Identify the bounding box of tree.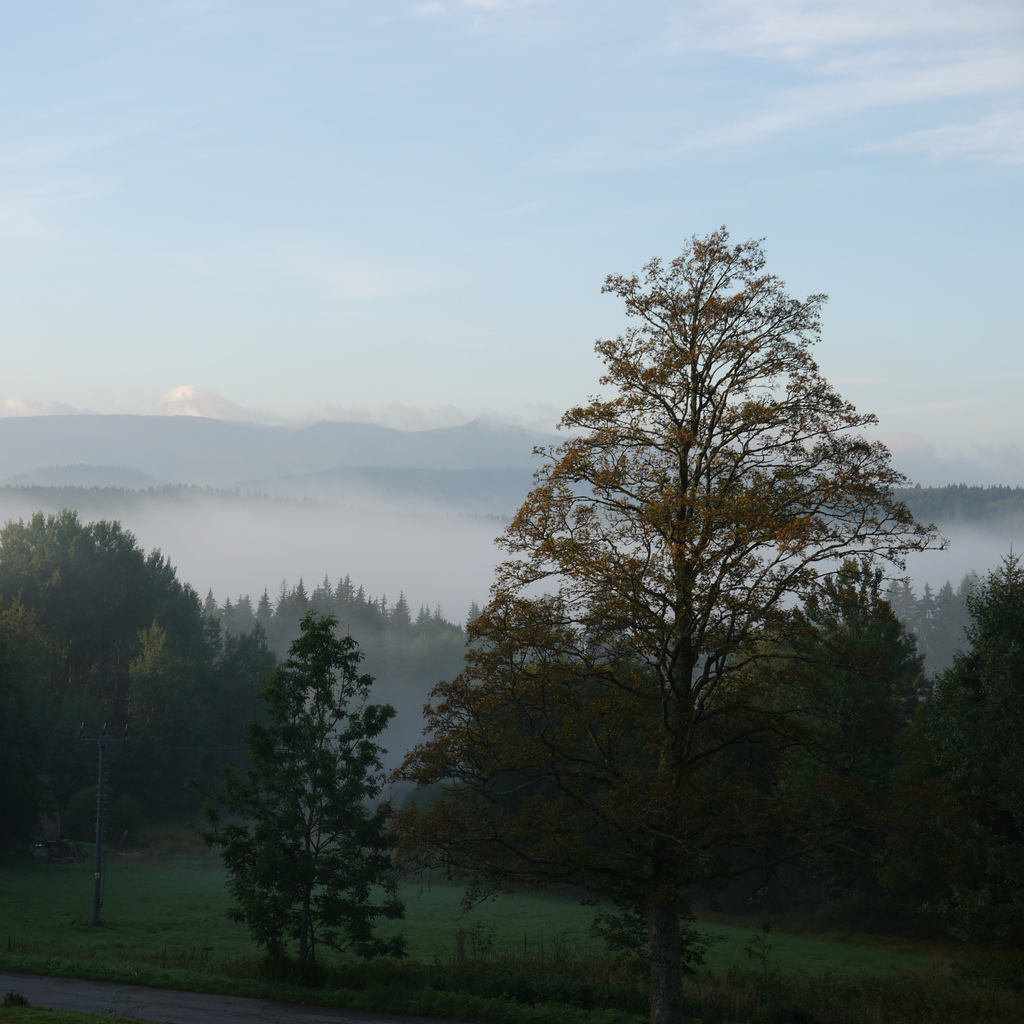
select_region(906, 572, 1023, 943).
